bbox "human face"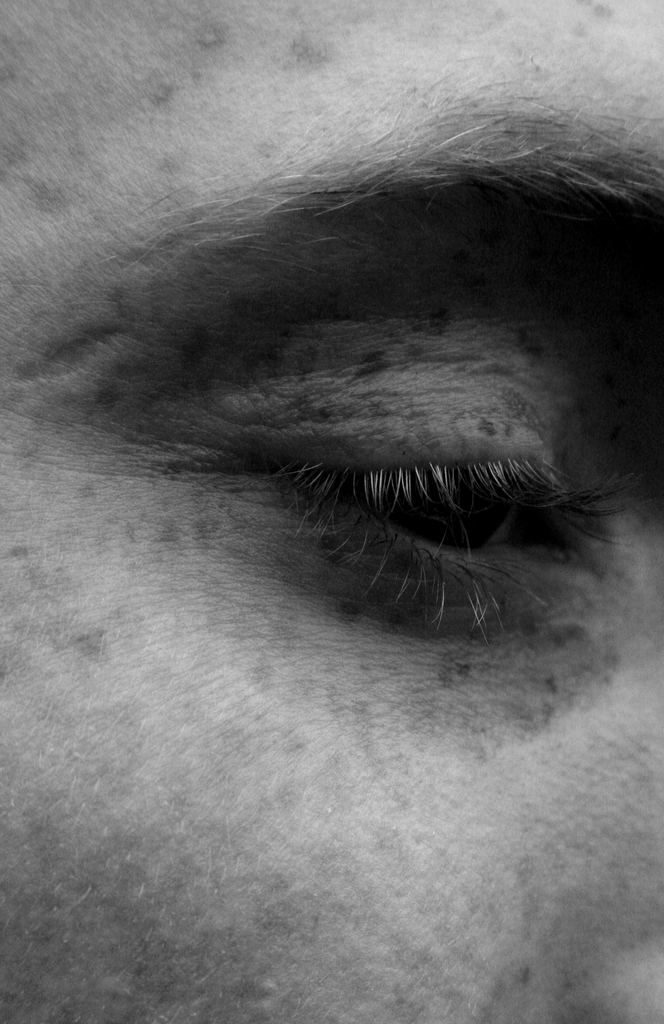
left=0, top=0, right=663, bottom=1023
